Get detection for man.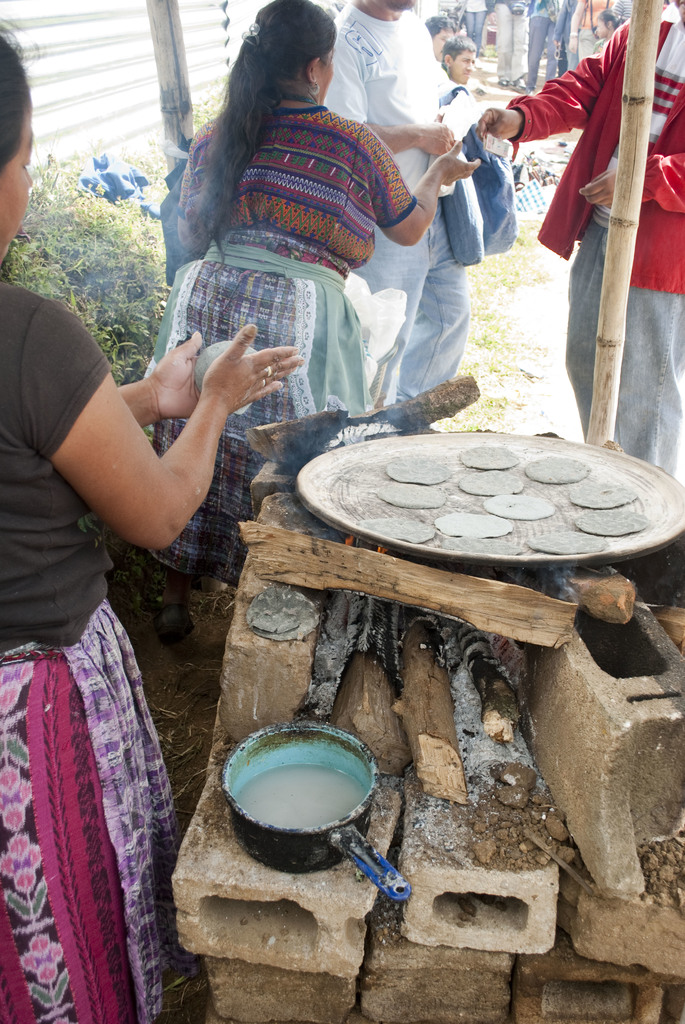
Detection: detection(473, 0, 684, 479).
